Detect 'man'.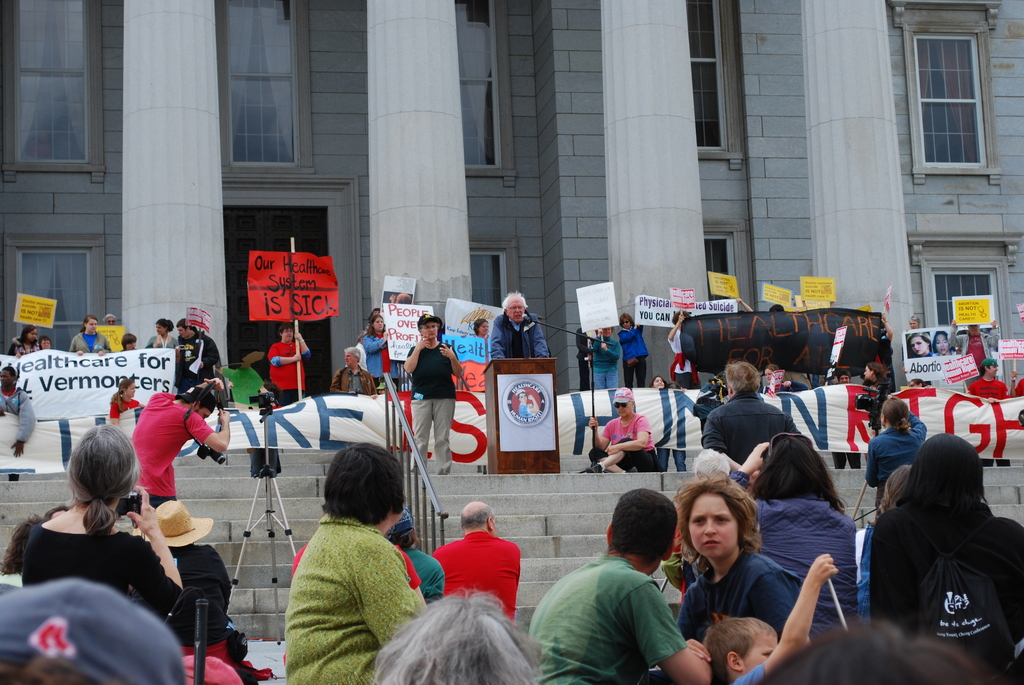
Detected at [129,386,231,512].
